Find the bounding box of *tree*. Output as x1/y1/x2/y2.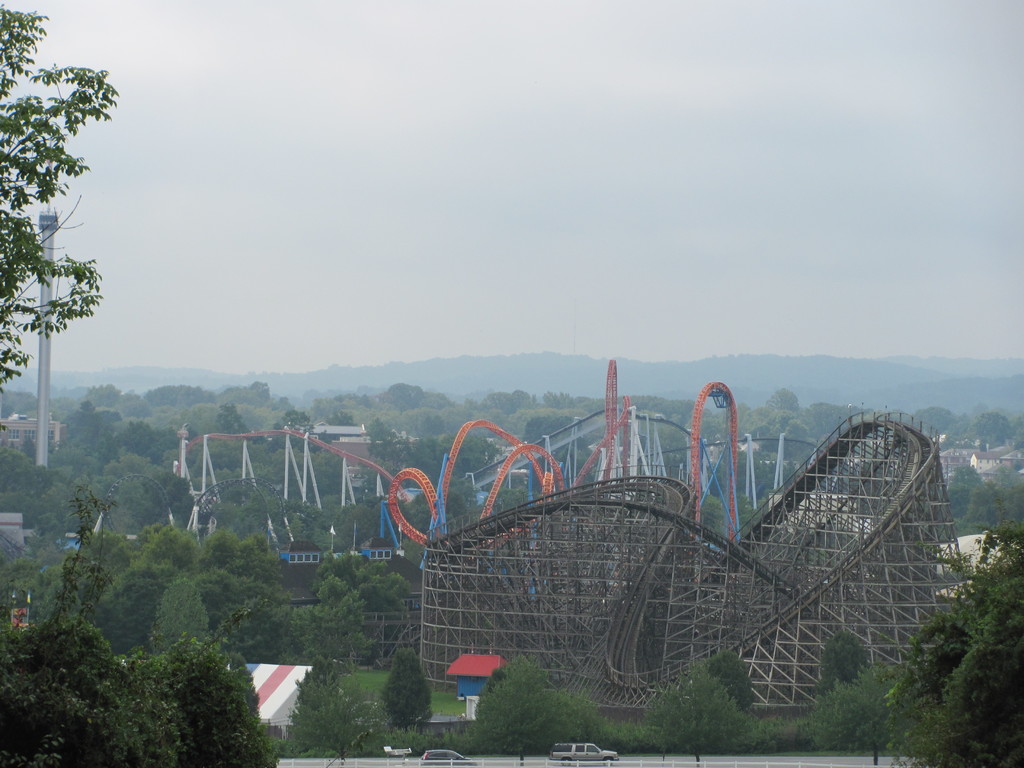
0/0/122/384.
